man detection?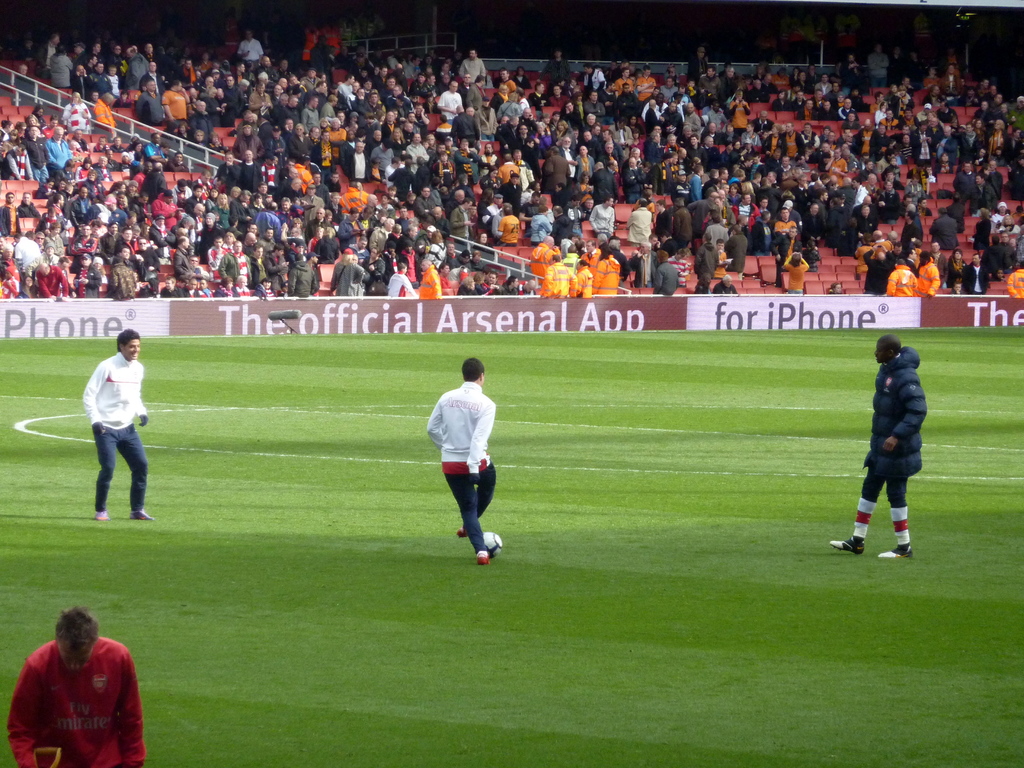
<box>545,253,571,298</box>
